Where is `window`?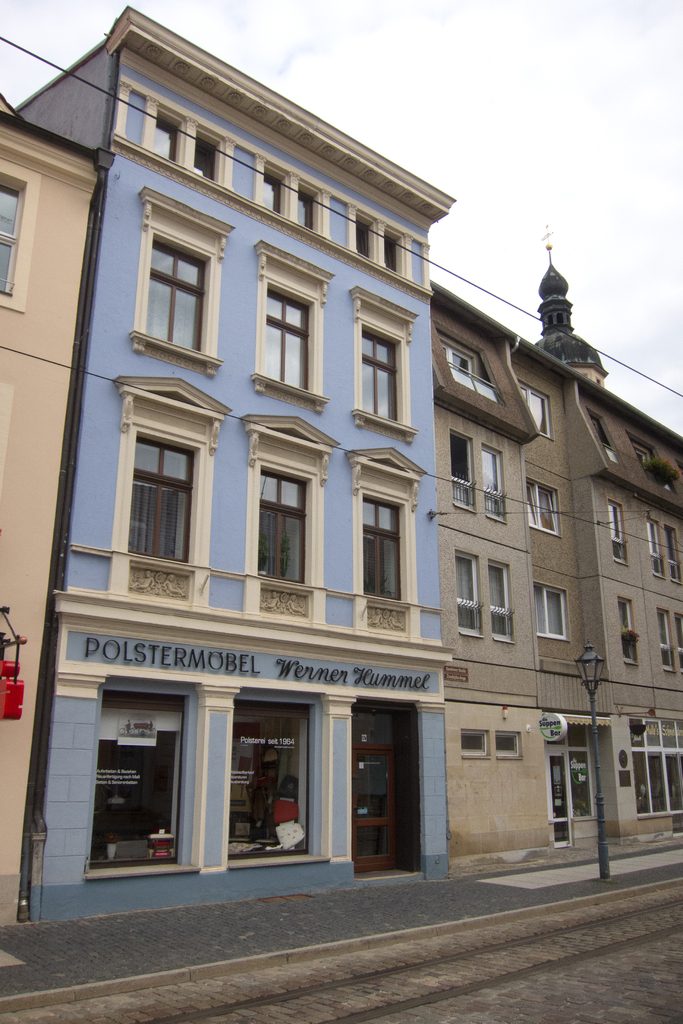
346,202,409,283.
